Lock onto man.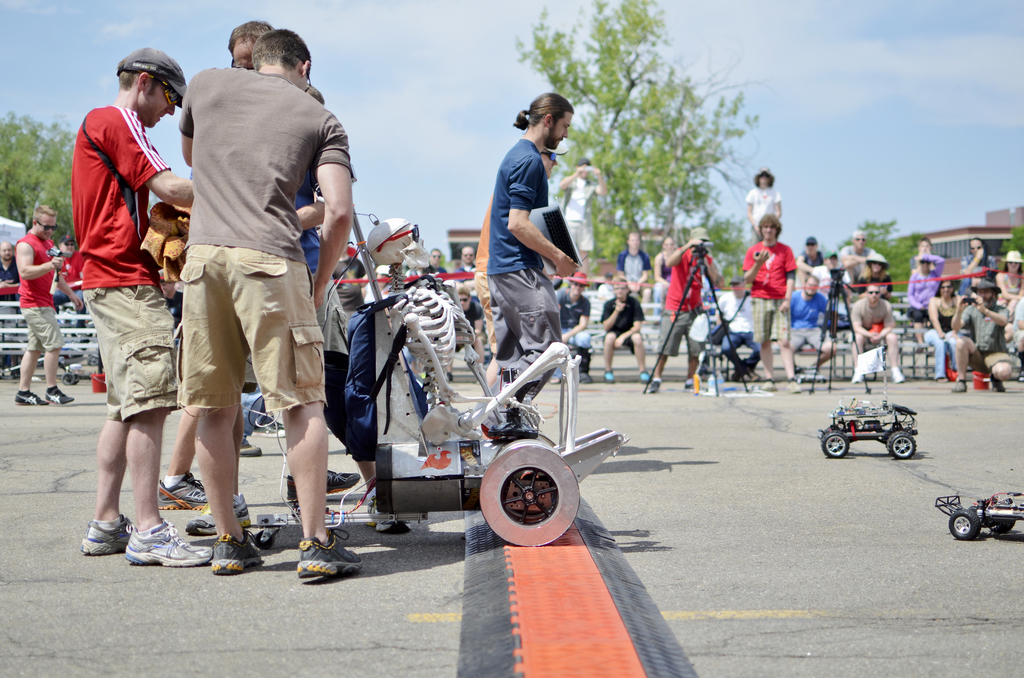
Locked: region(483, 85, 585, 397).
